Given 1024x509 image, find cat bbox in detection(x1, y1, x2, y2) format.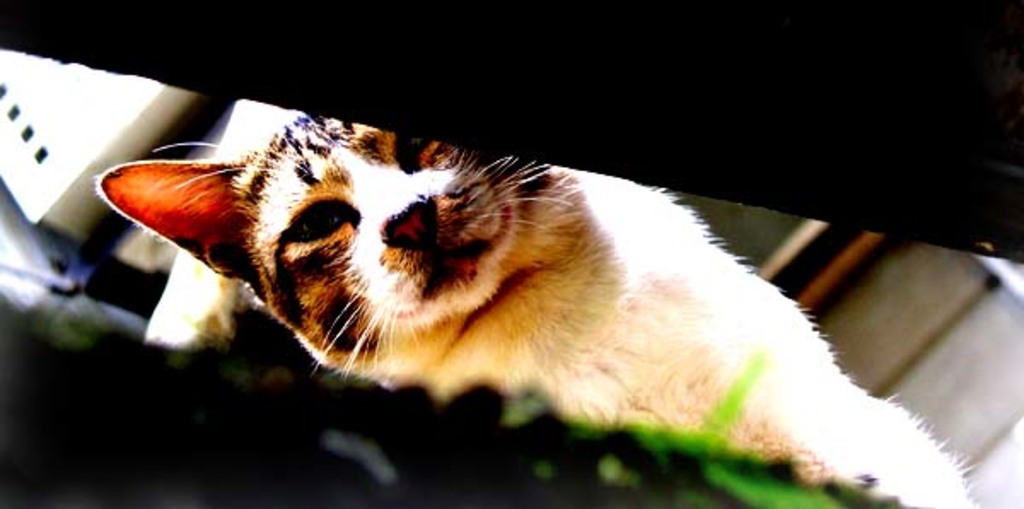
detection(94, 106, 976, 507).
